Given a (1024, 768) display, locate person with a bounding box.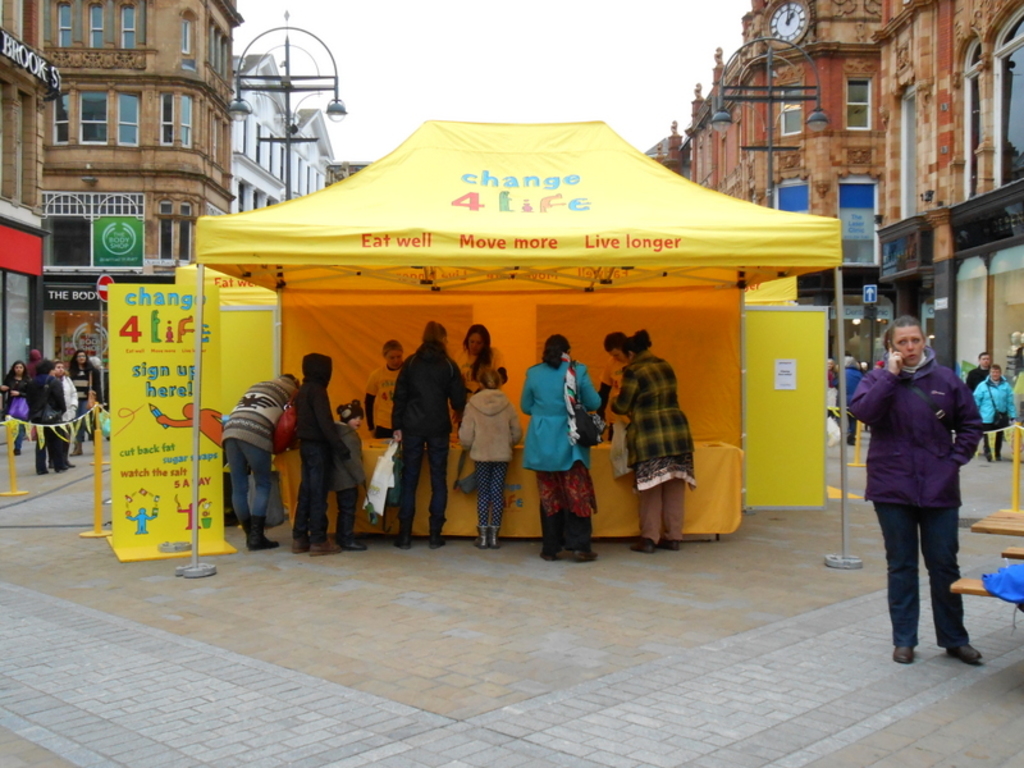
Located: left=211, top=365, right=297, bottom=541.
